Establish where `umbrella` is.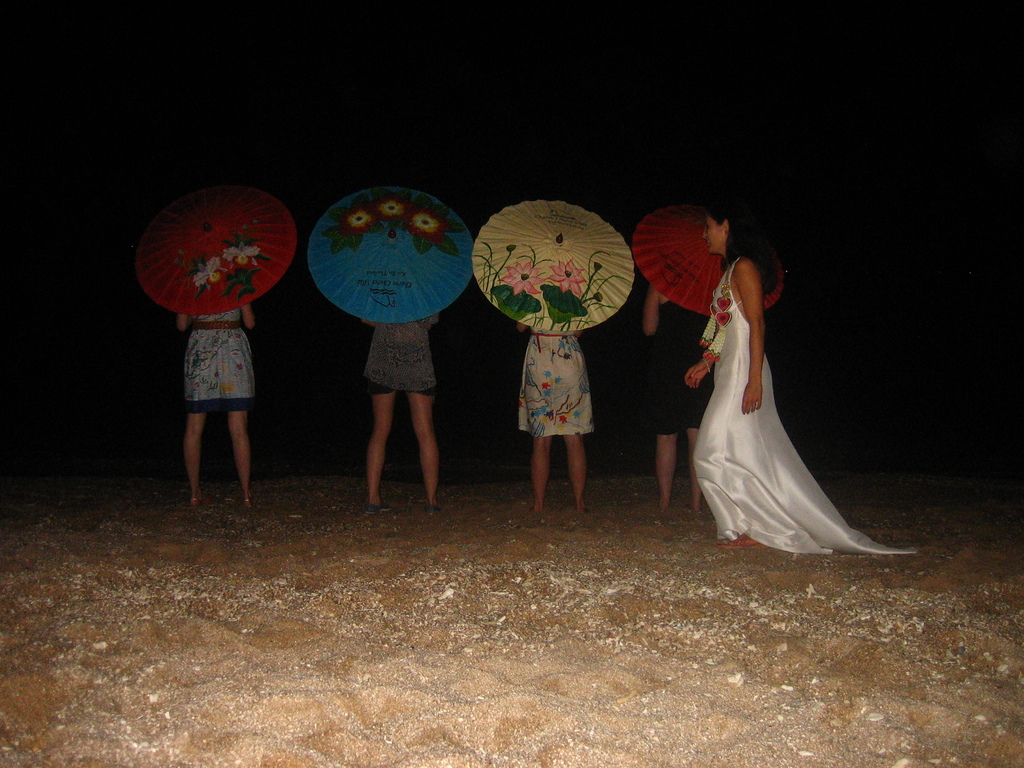
Established at [636, 205, 778, 322].
